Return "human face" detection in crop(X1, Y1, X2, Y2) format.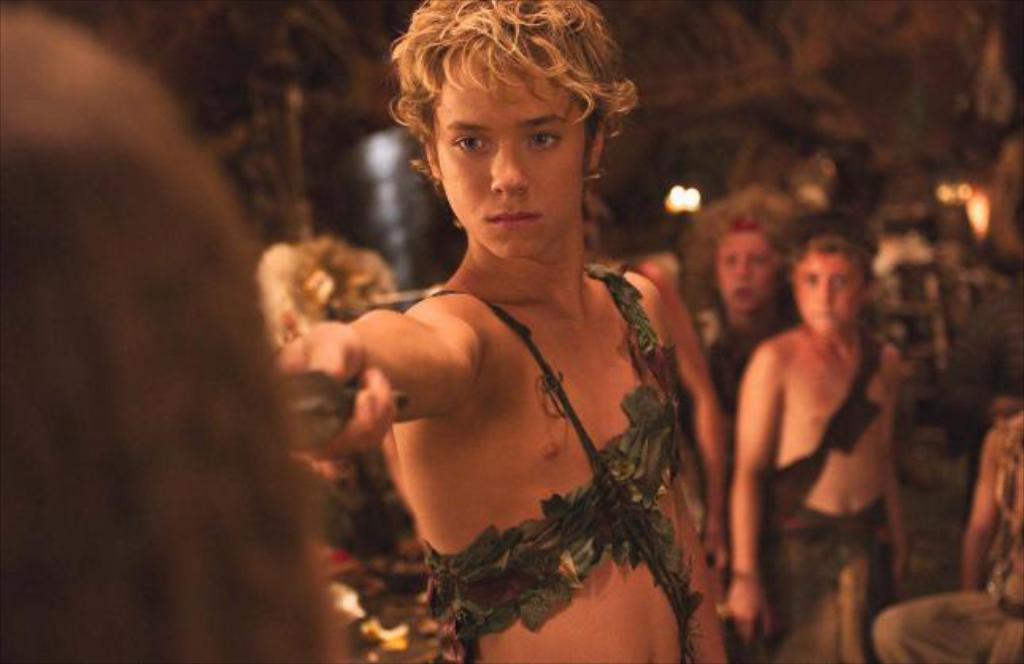
crop(794, 248, 865, 334).
